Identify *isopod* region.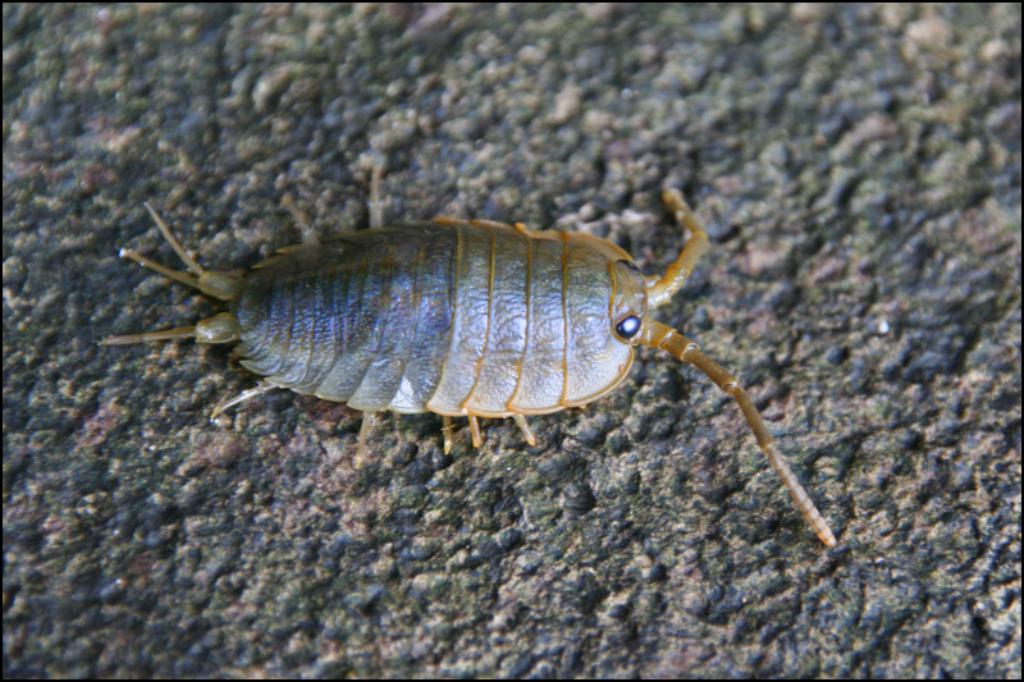
Region: x1=99, y1=163, x2=836, y2=550.
